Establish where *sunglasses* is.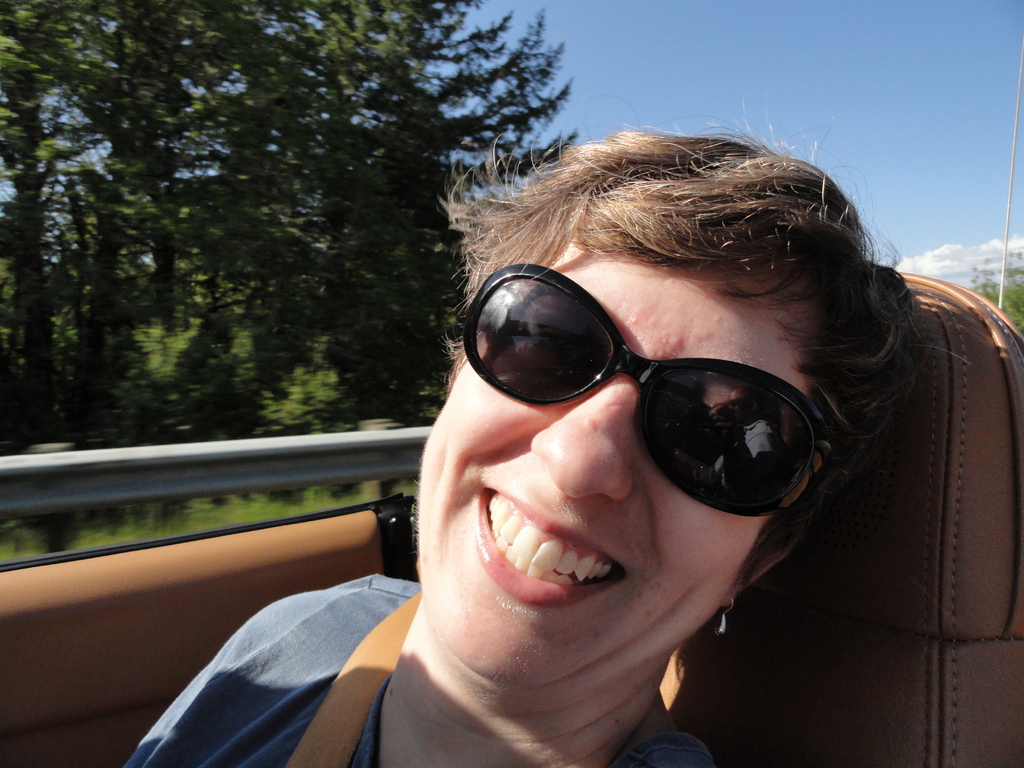
Established at (443,247,826,515).
